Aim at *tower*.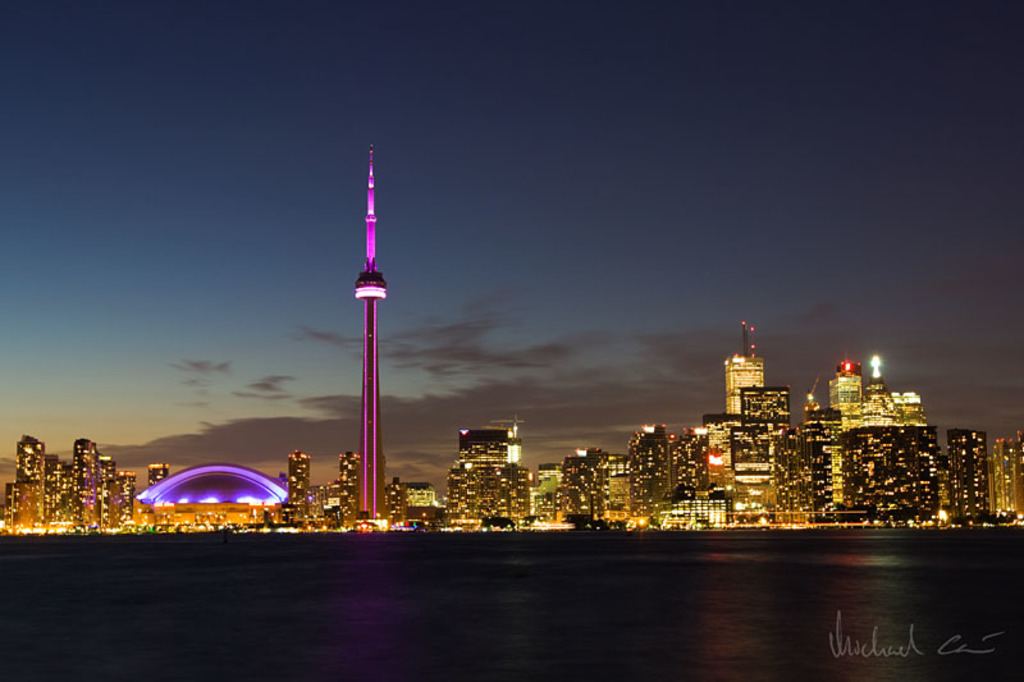
Aimed at 99, 456, 119, 534.
